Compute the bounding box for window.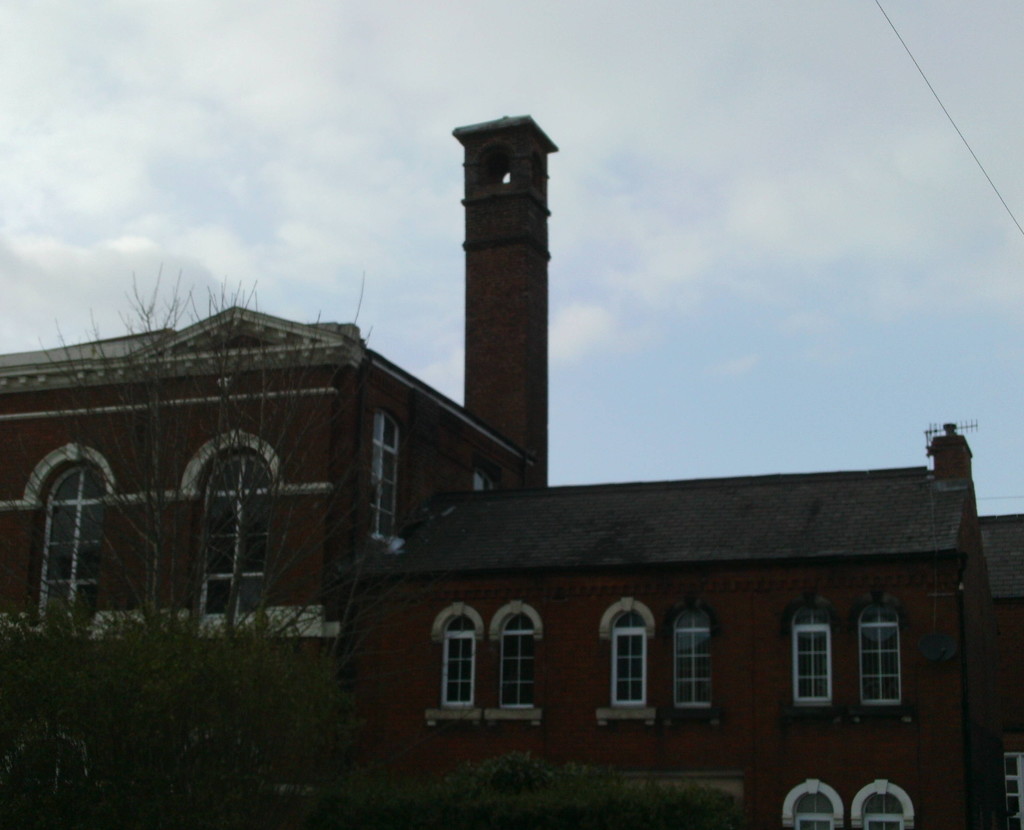
[856, 599, 904, 706].
